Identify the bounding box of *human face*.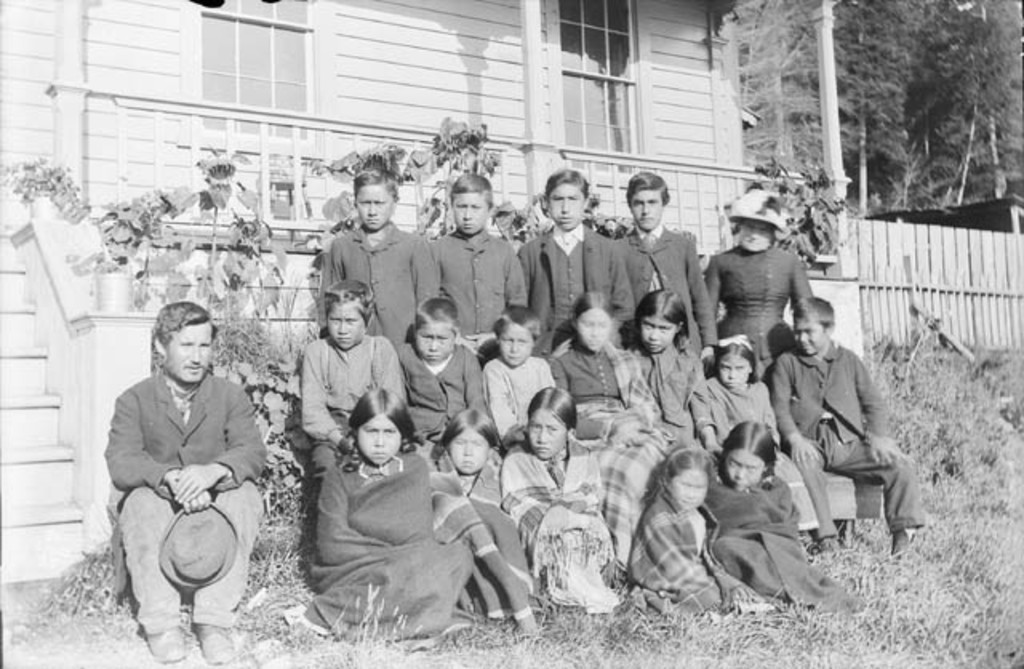
box=[354, 416, 400, 469].
